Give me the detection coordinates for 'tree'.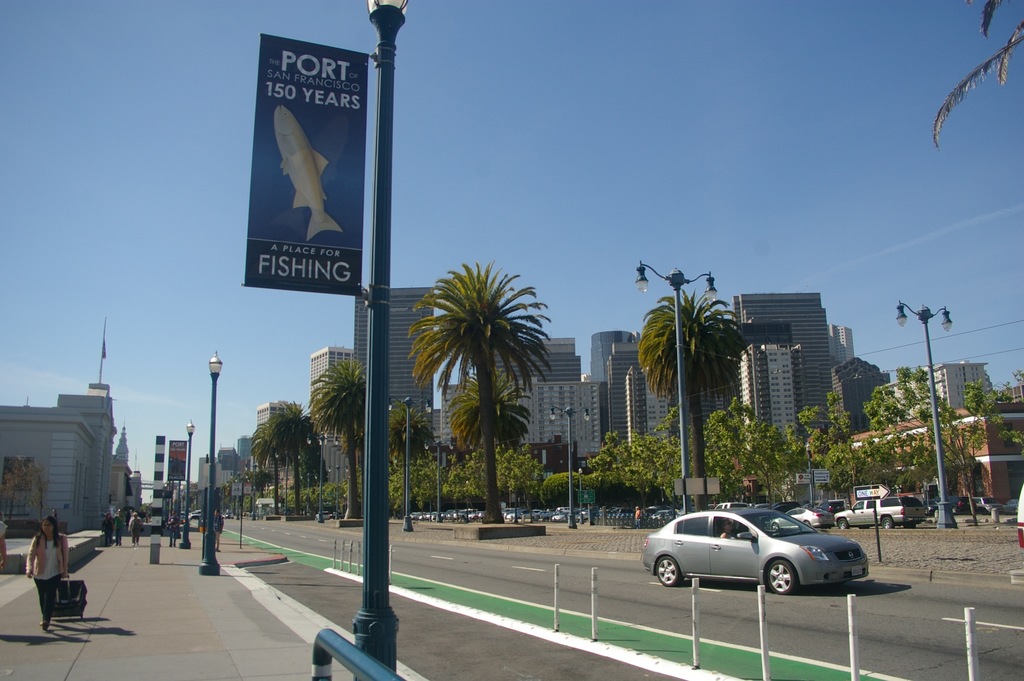
pyautogui.locateOnScreen(247, 420, 281, 514).
